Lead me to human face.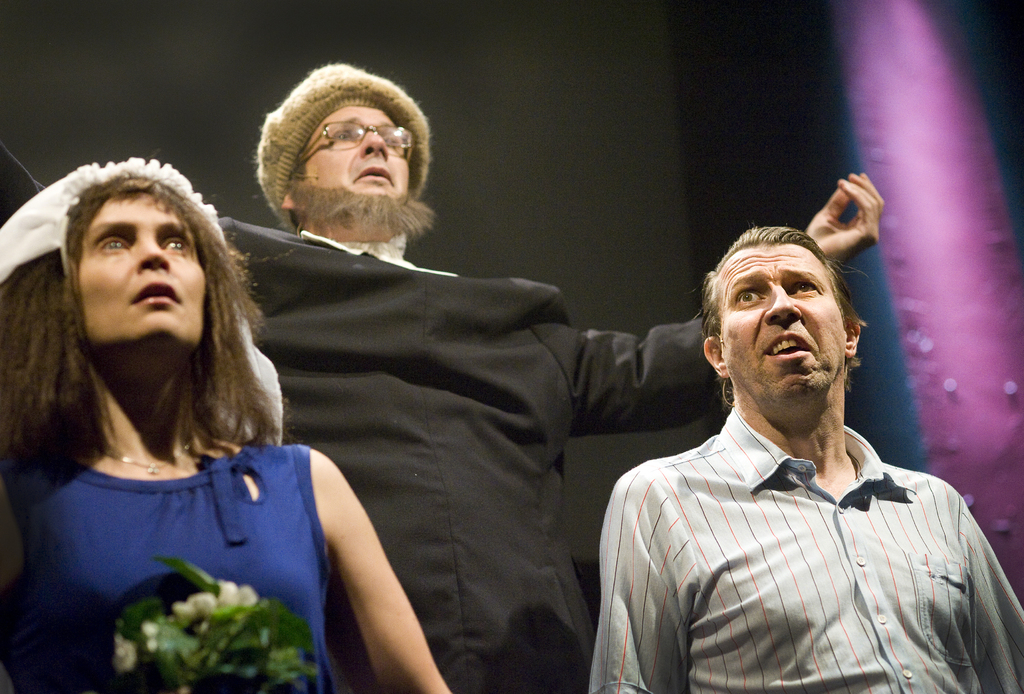
Lead to 83, 200, 208, 346.
